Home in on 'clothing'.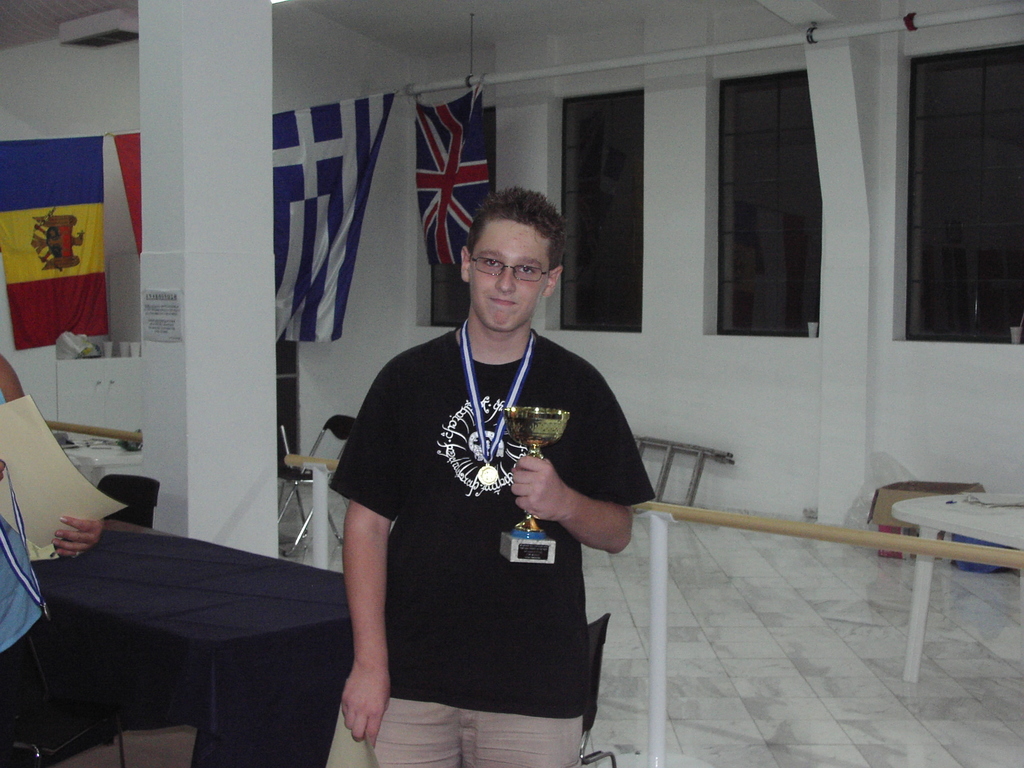
Homed in at bbox=[0, 508, 197, 722].
